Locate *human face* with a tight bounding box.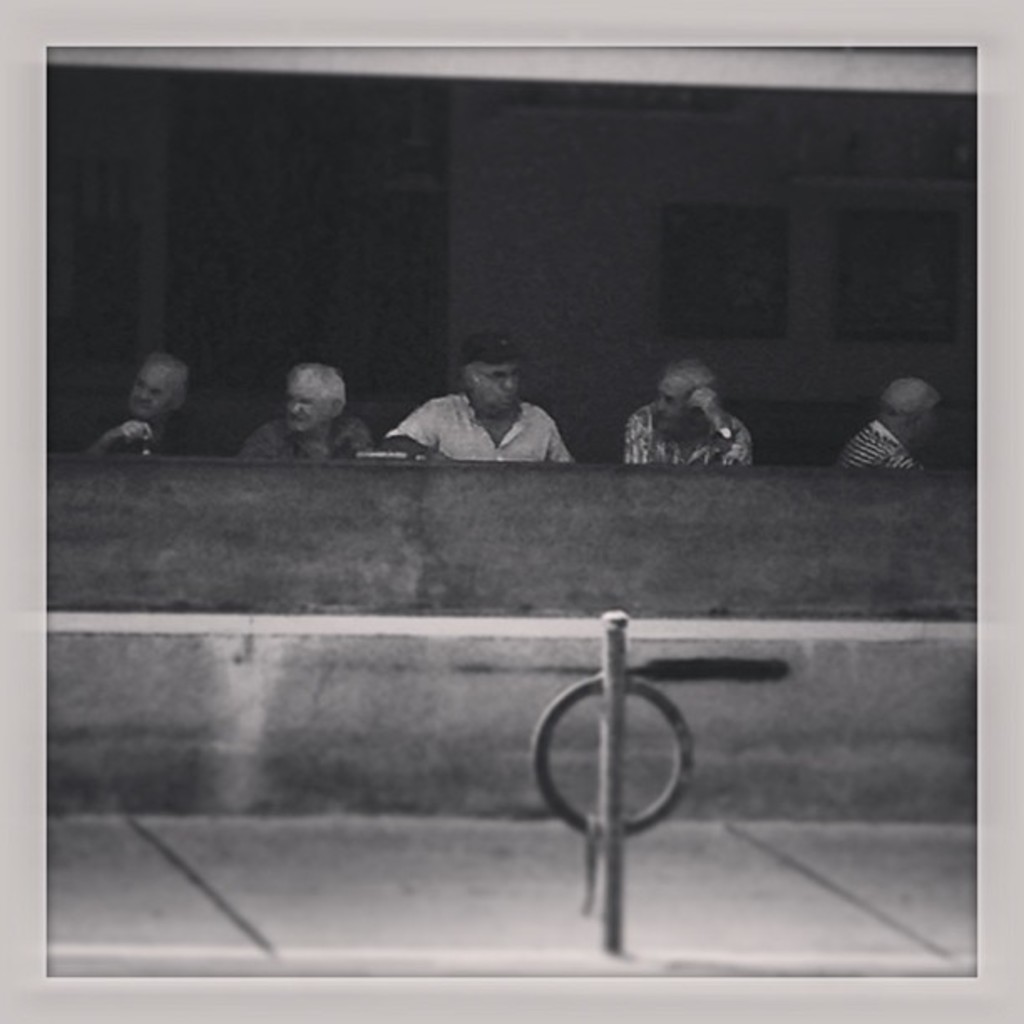
BBox(127, 363, 169, 420).
